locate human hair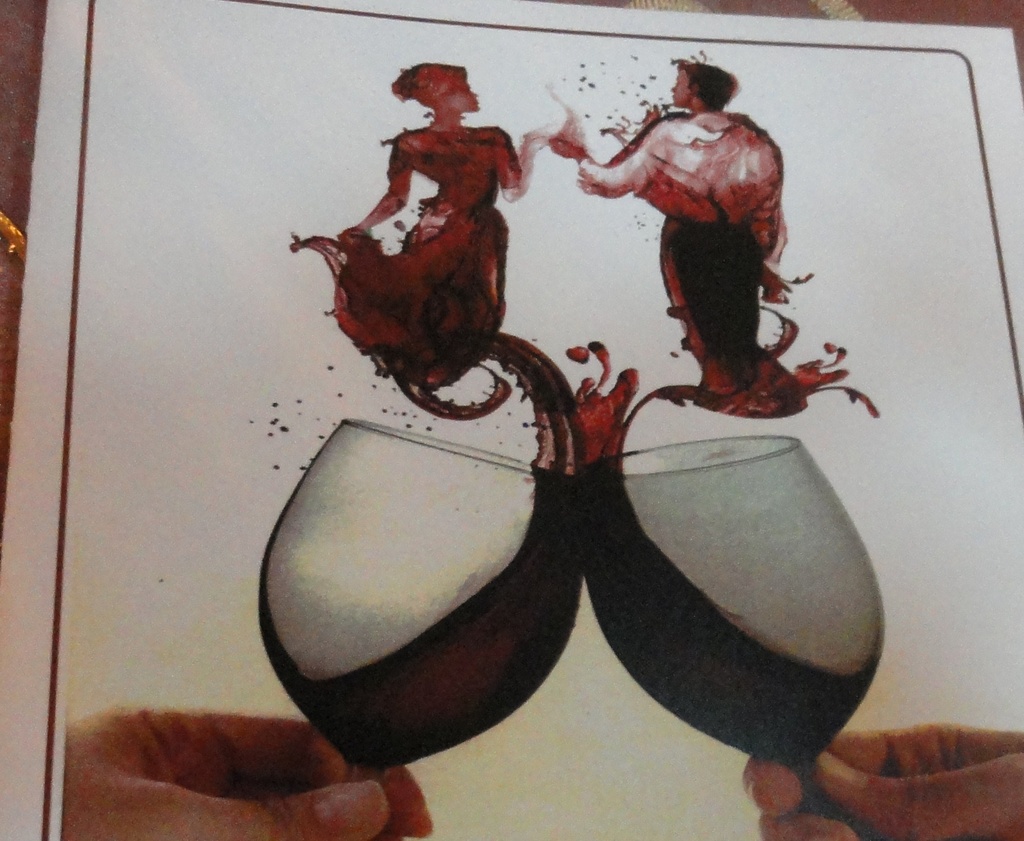
<box>392,61,470,109</box>
